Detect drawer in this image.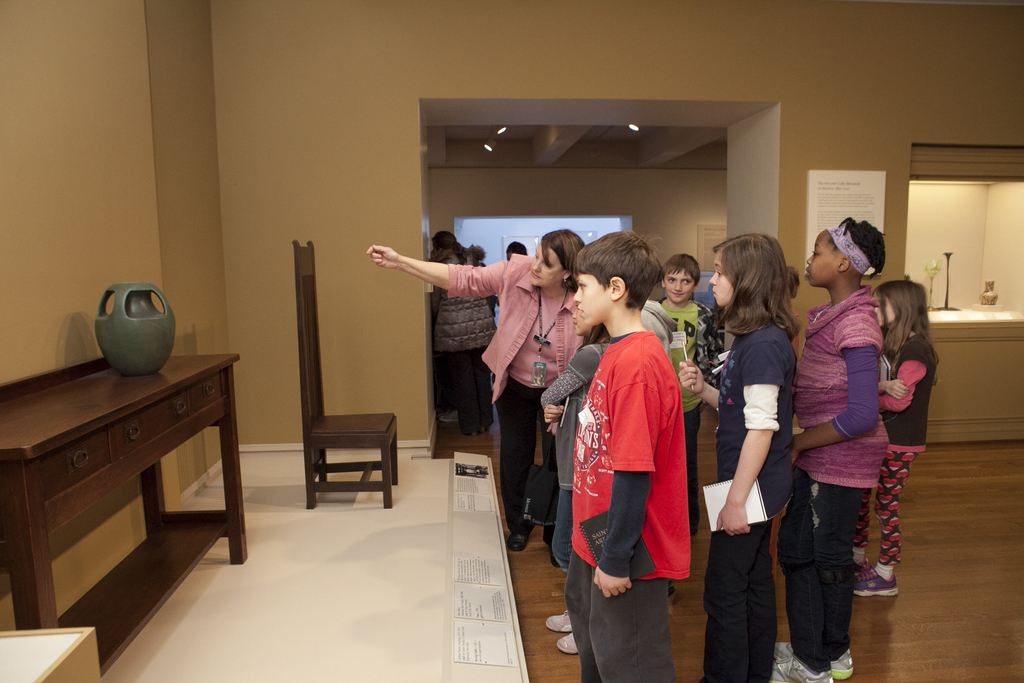
Detection: <box>188,373,229,420</box>.
